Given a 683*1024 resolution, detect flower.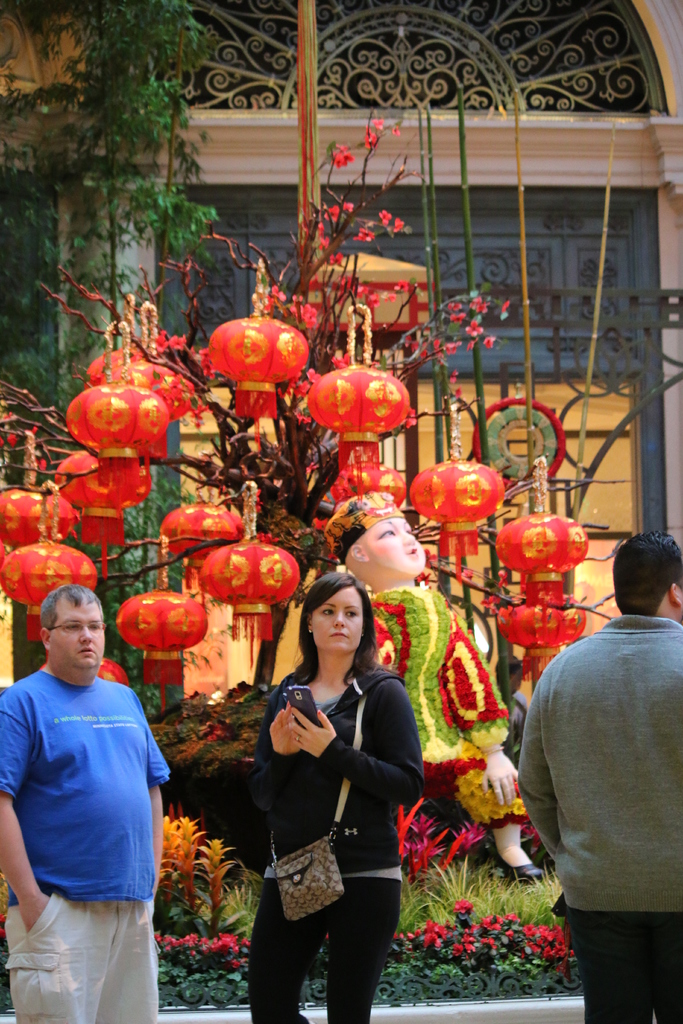
rect(299, 456, 315, 477).
